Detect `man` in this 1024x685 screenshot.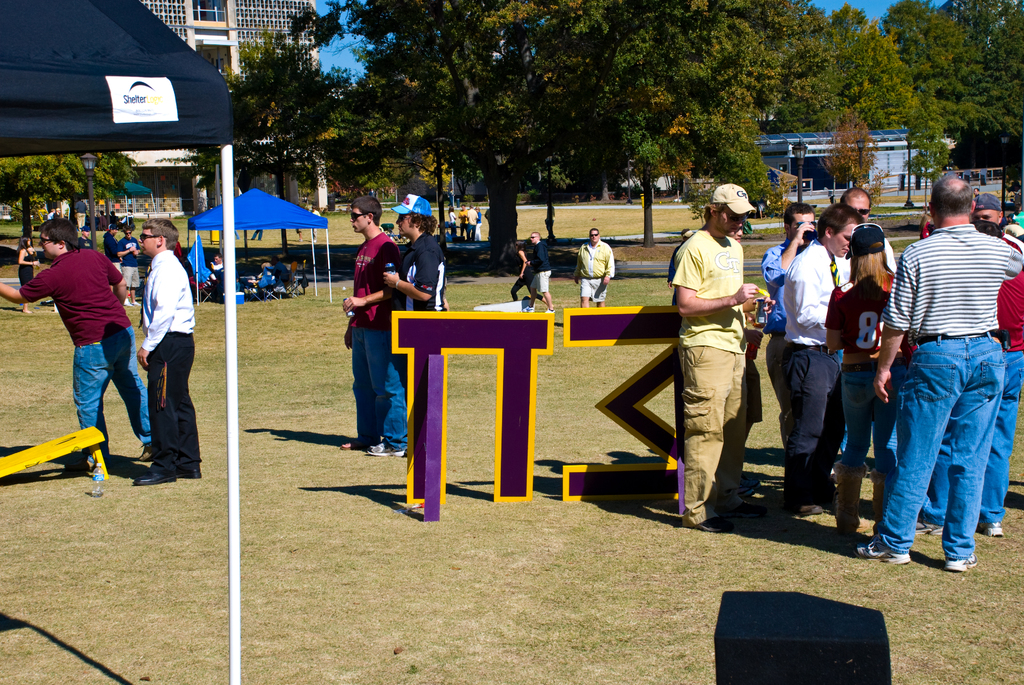
Detection: <box>761,200,817,393</box>.
